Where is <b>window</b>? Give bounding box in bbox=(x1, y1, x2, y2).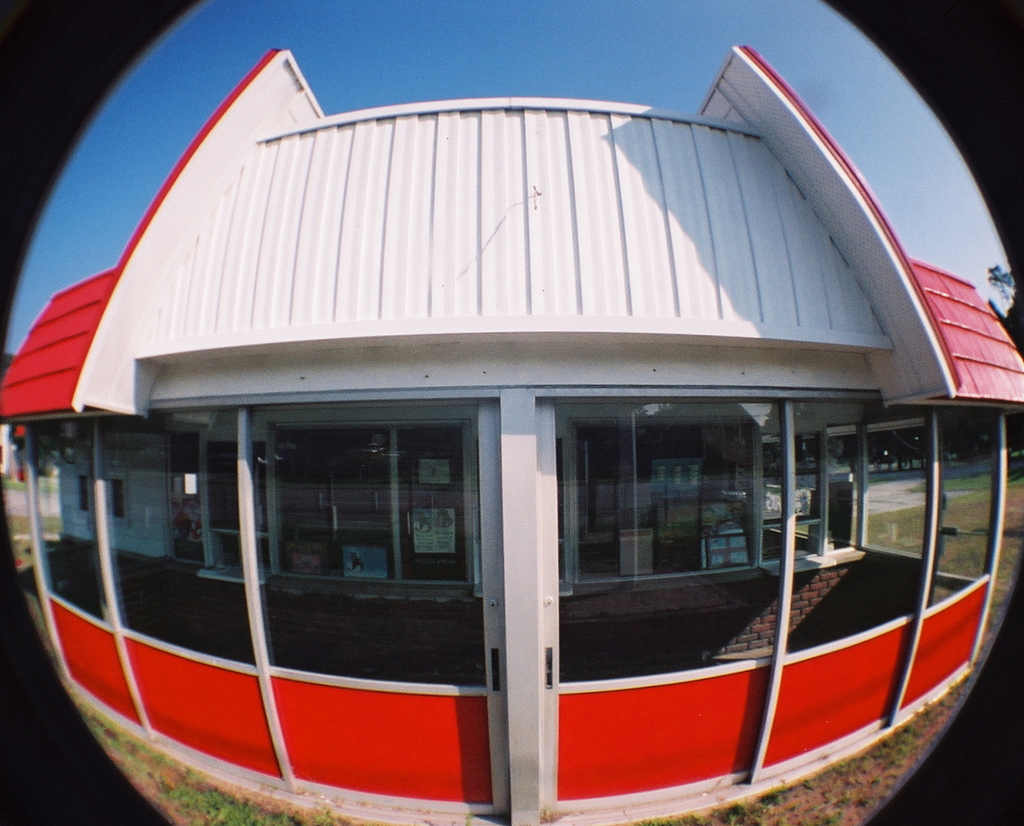
bbox=(784, 396, 920, 656).
